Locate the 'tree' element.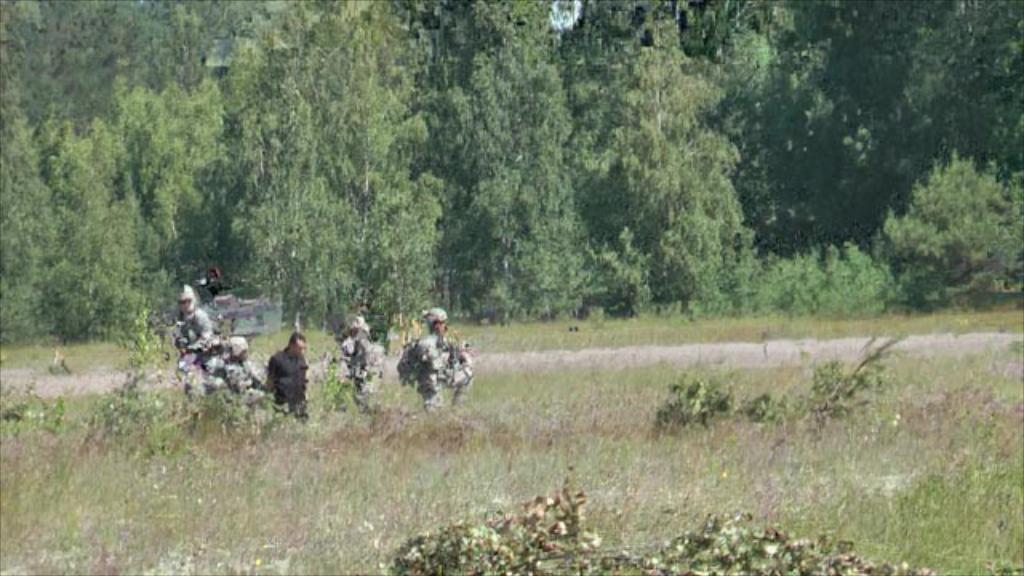
Element bbox: 14, 77, 176, 387.
